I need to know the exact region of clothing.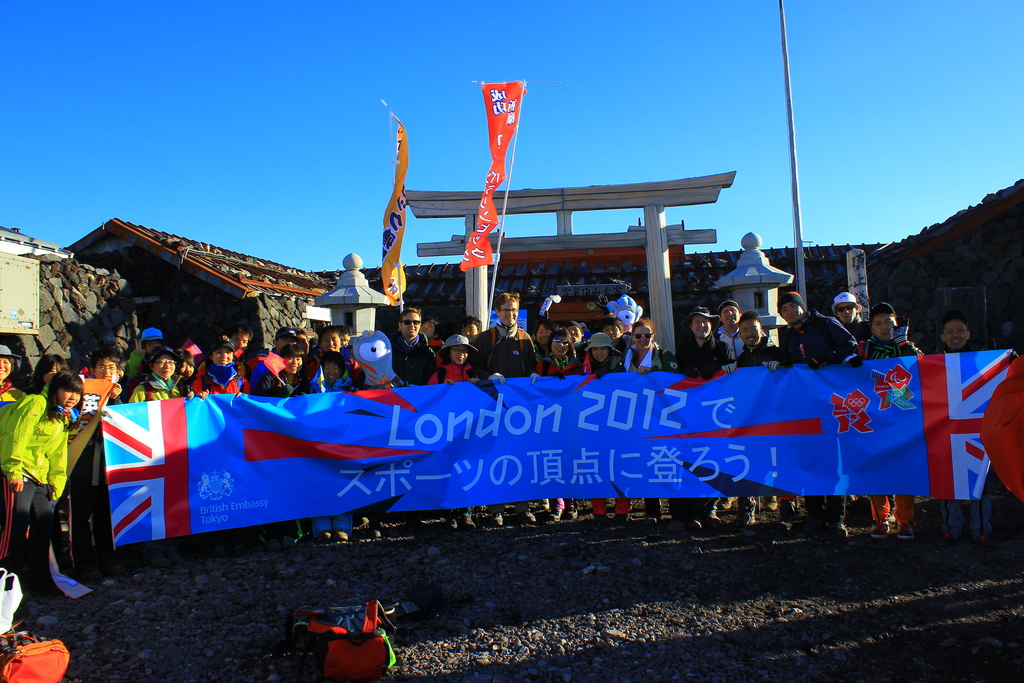
Region: 6 366 79 598.
